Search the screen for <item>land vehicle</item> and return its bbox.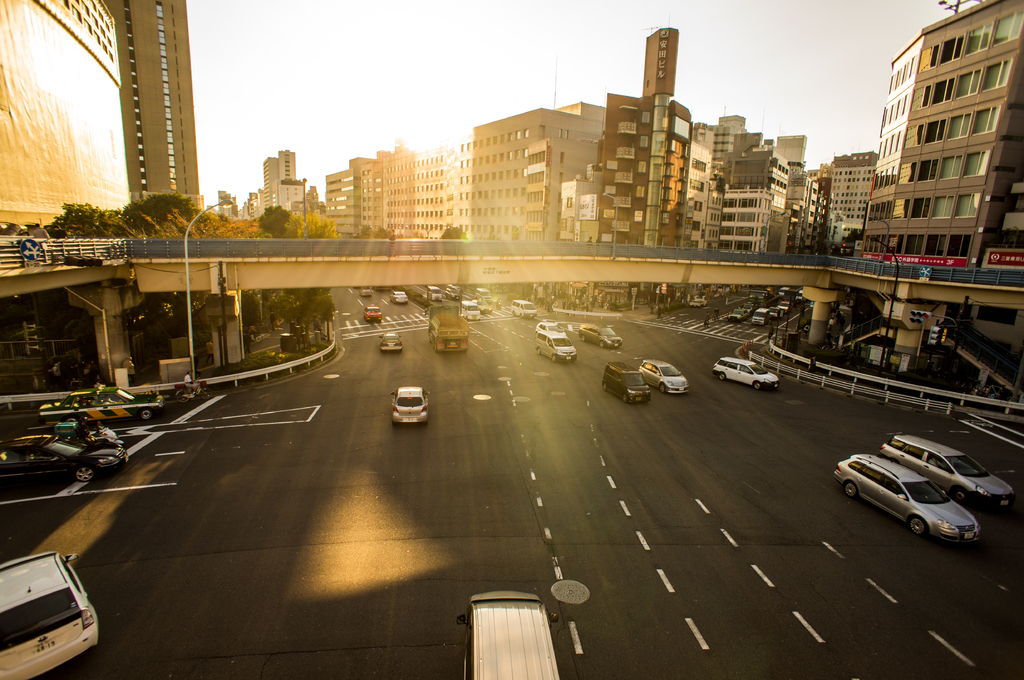
Found: bbox(717, 361, 777, 387).
